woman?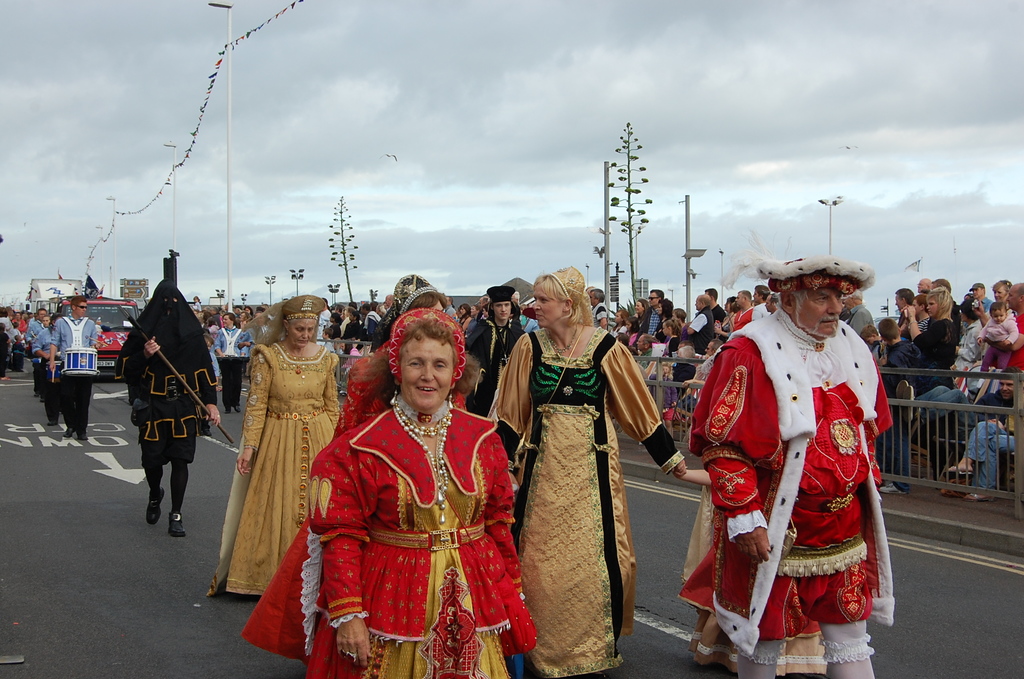
<bbox>609, 308, 628, 337</bbox>
